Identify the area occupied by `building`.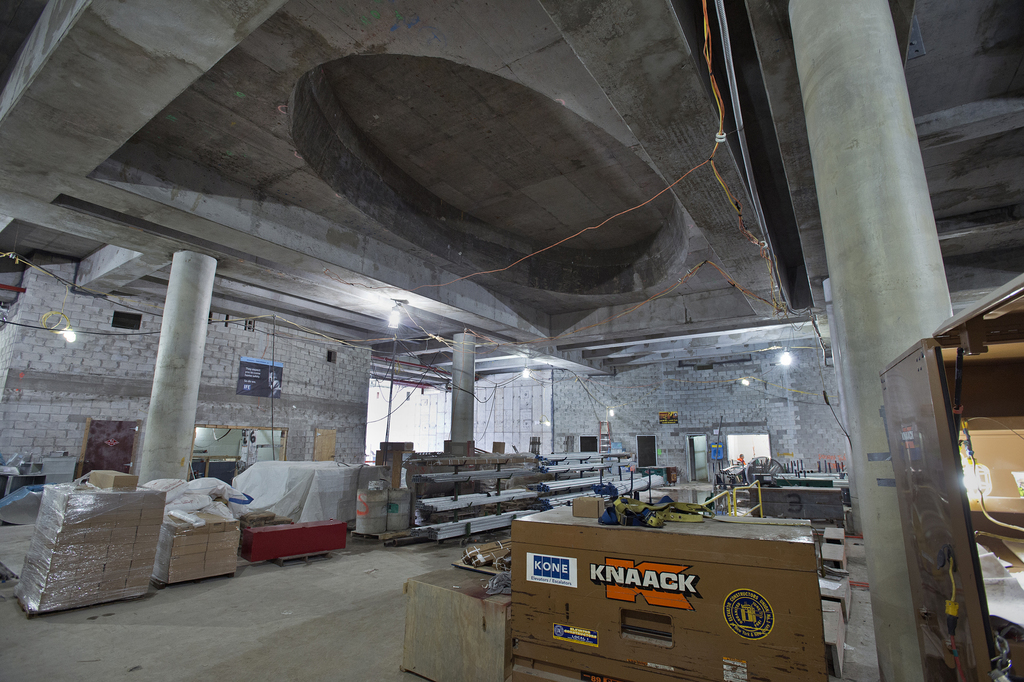
Area: bbox=[0, 0, 1023, 681].
